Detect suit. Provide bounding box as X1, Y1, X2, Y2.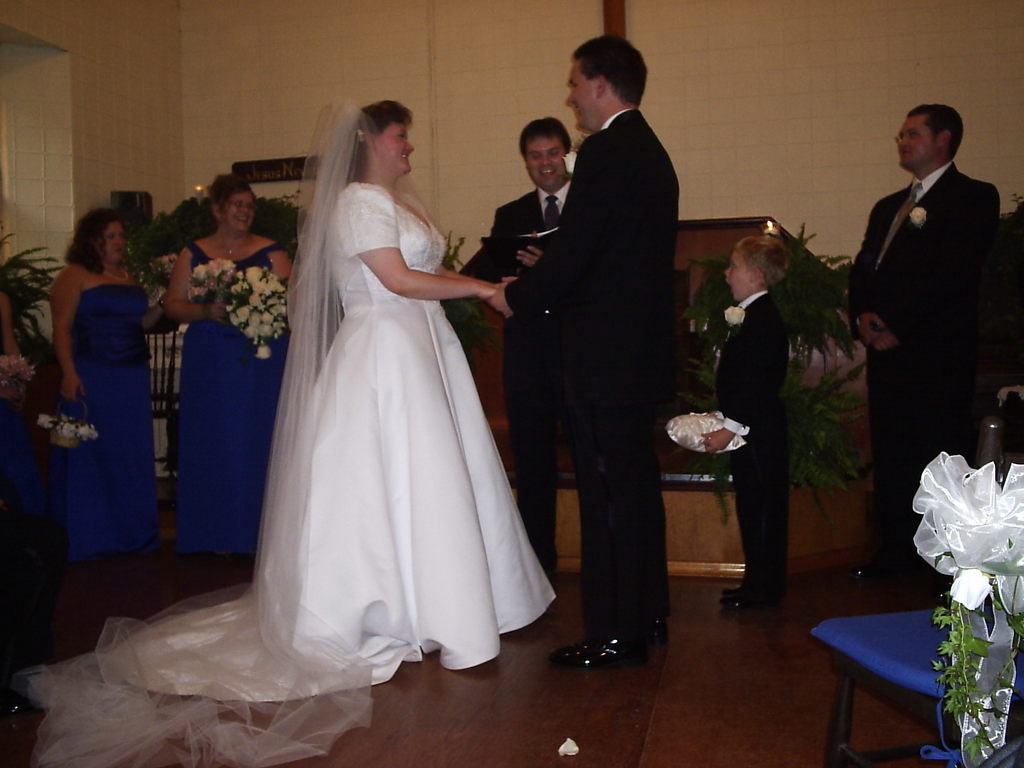
488, 170, 571, 594.
